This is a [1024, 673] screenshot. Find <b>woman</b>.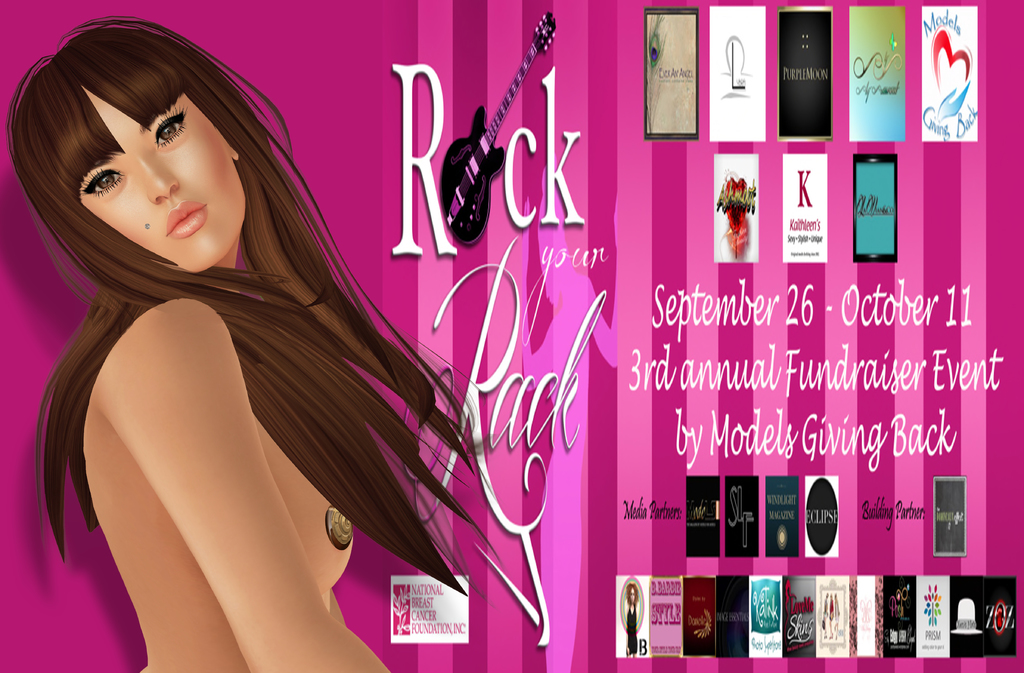
Bounding box: rect(24, 32, 582, 652).
